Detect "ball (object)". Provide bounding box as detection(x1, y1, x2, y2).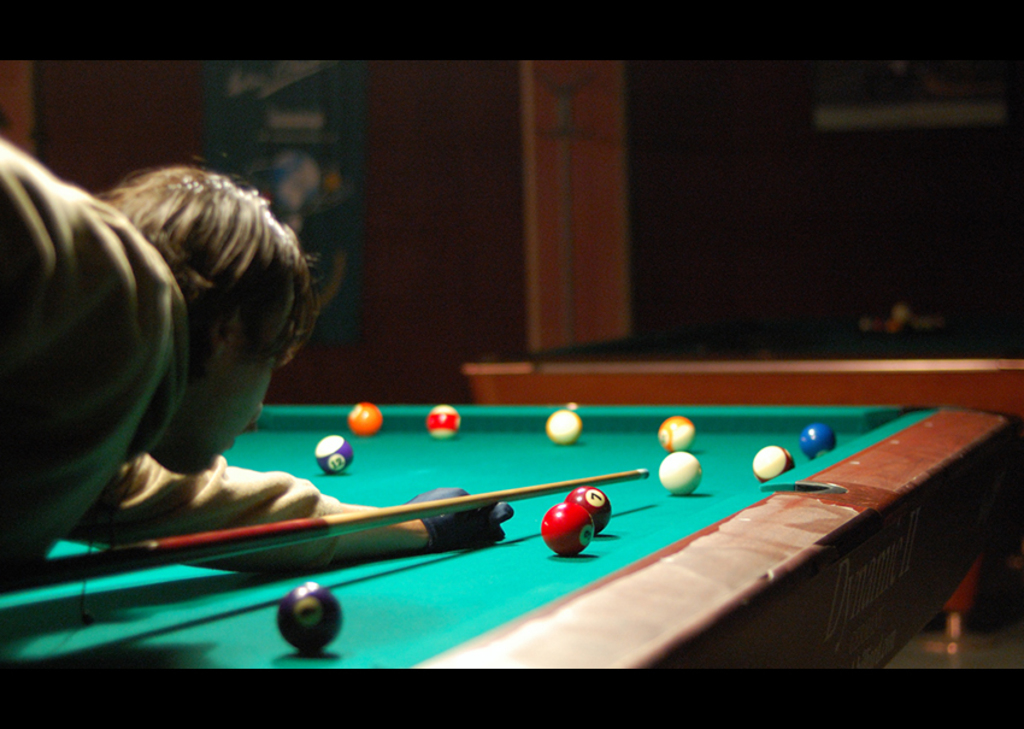
detection(655, 451, 704, 496).
